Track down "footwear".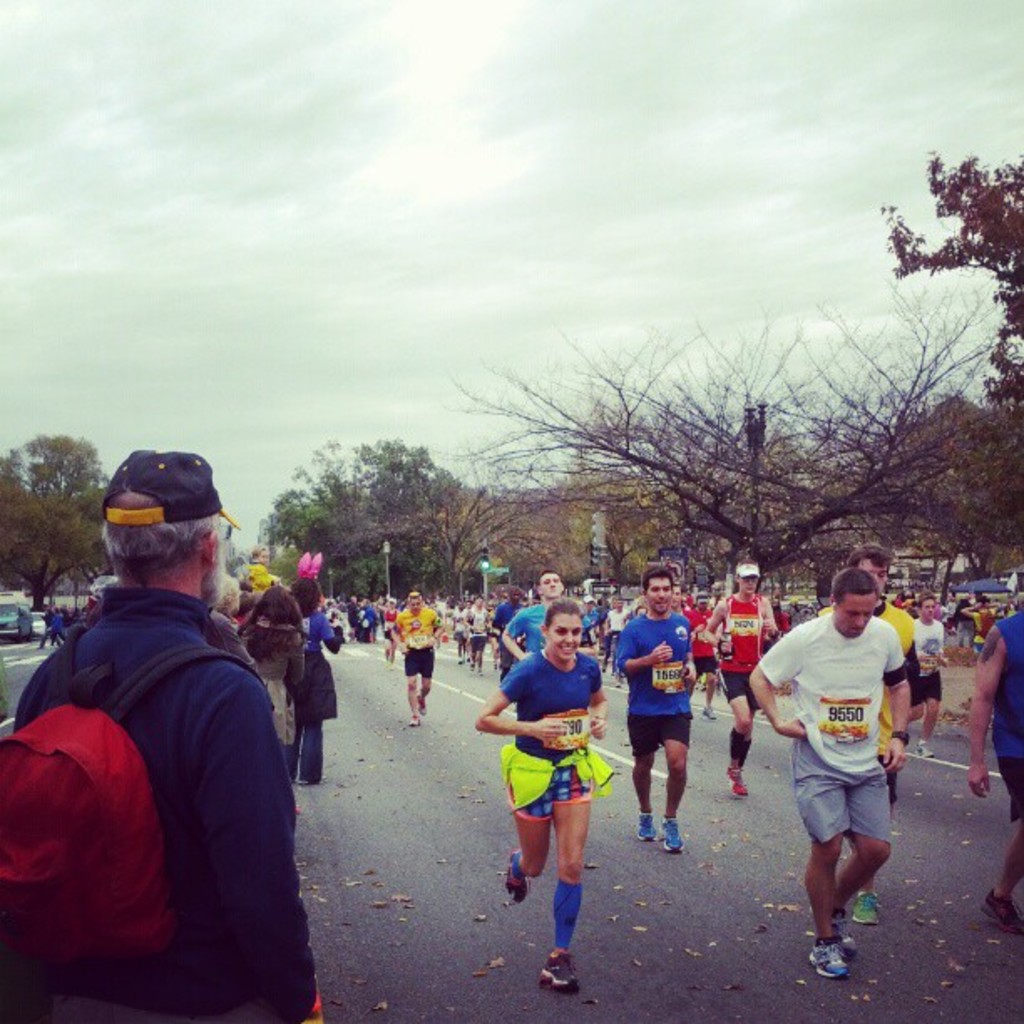
Tracked to rect(703, 706, 716, 723).
